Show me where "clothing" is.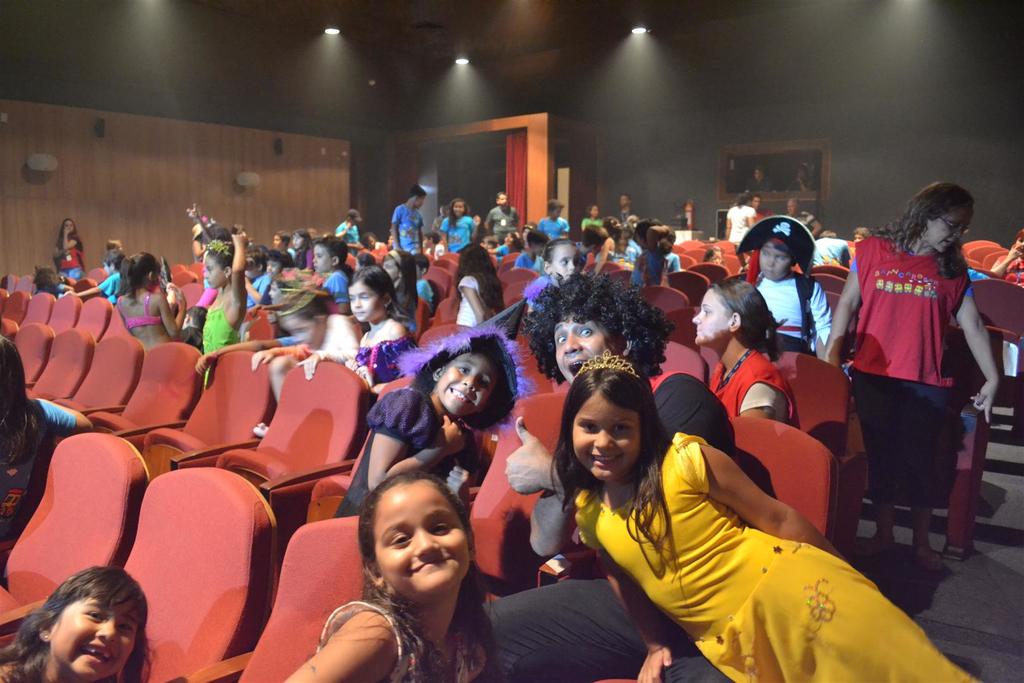
"clothing" is at [98, 273, 125, 313].
